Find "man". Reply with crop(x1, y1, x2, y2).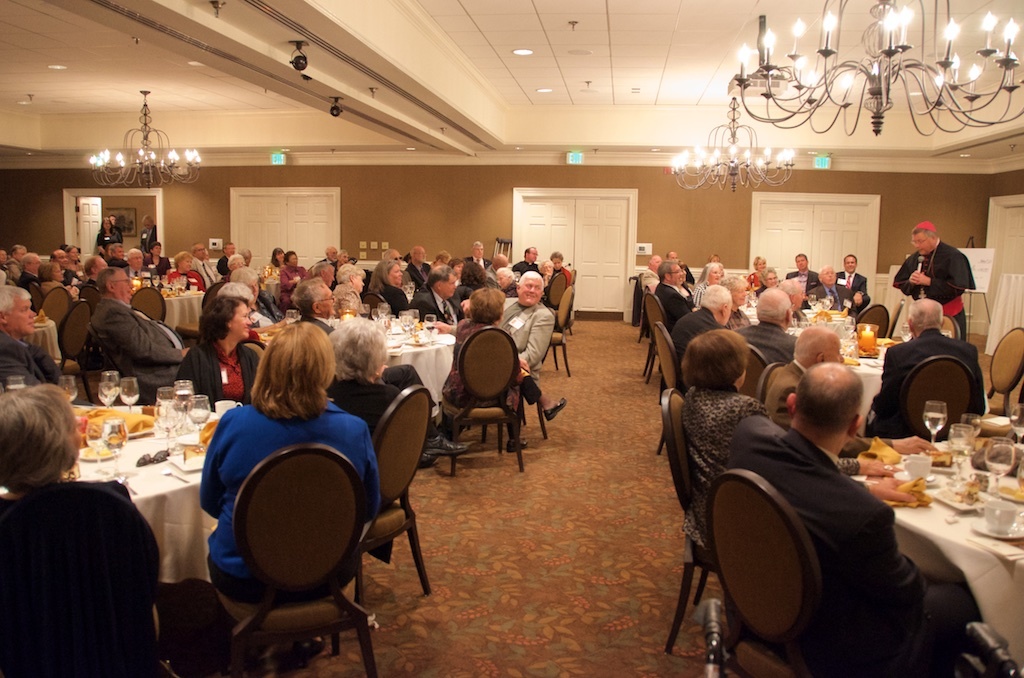
crop(463, 245, 493, 267).
